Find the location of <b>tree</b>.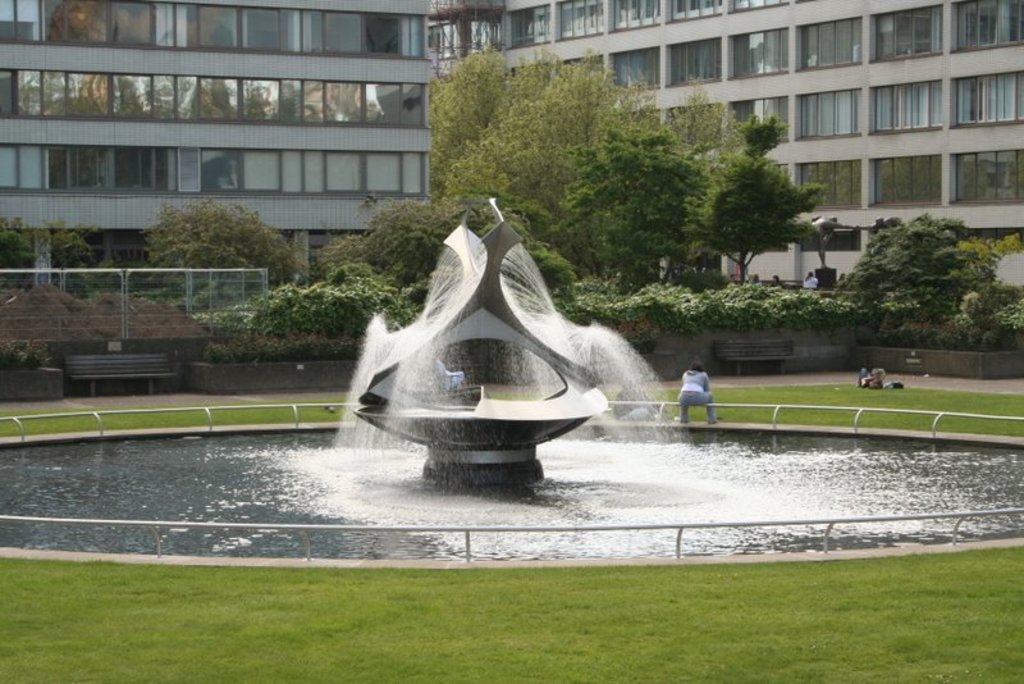
Location: bbox=[672, 154, 820, 289].
